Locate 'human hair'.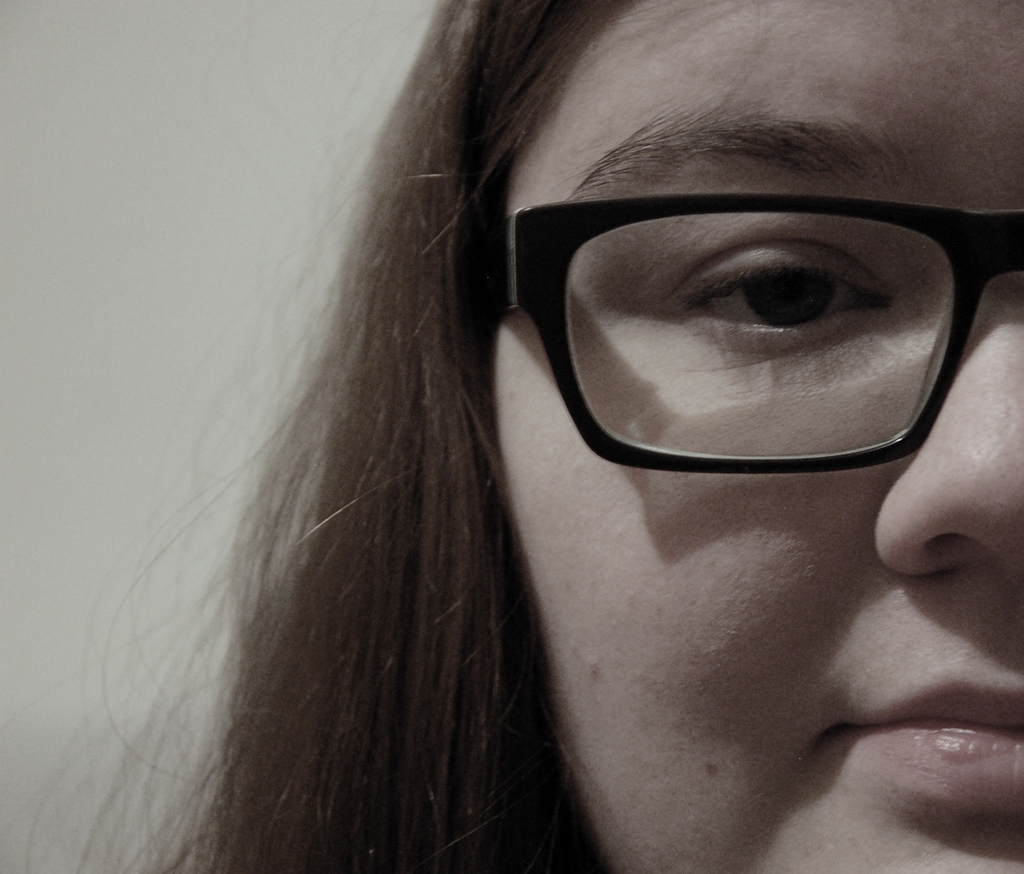
Bounding box: box=[0, 0, 617, 873].
